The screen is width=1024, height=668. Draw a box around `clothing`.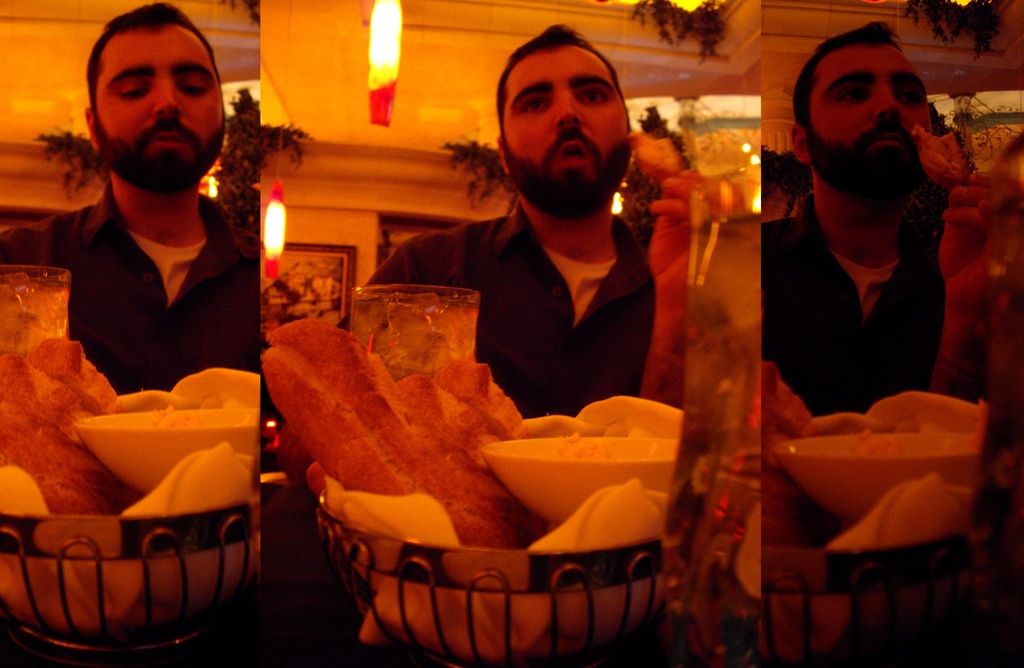
[2, 179, 266, 400].
